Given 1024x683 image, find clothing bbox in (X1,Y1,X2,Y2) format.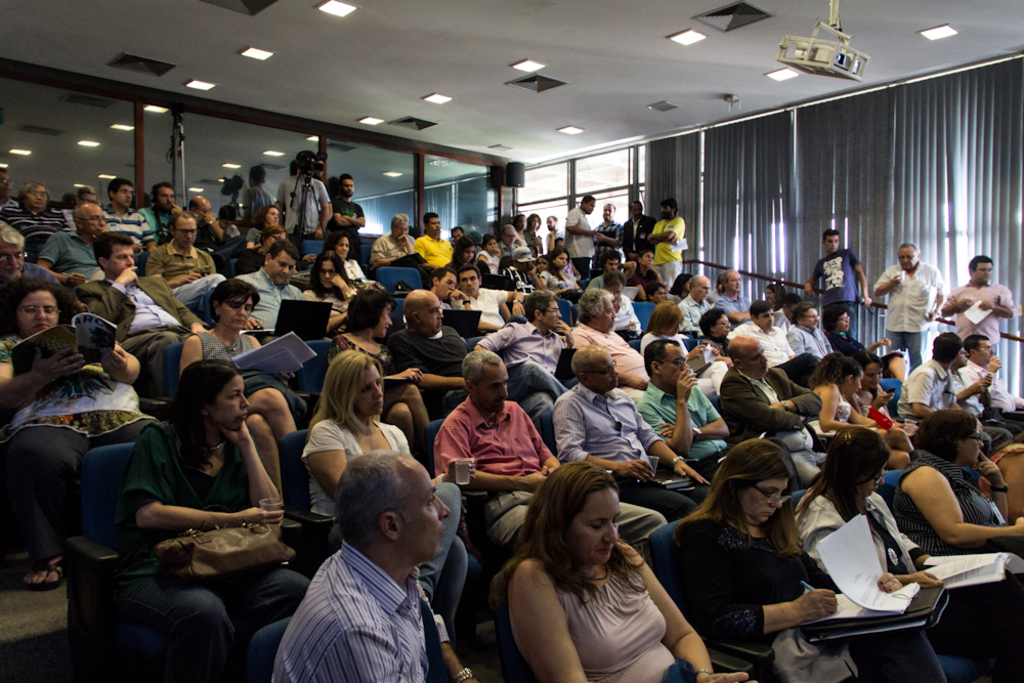
(300,410,420,539).
